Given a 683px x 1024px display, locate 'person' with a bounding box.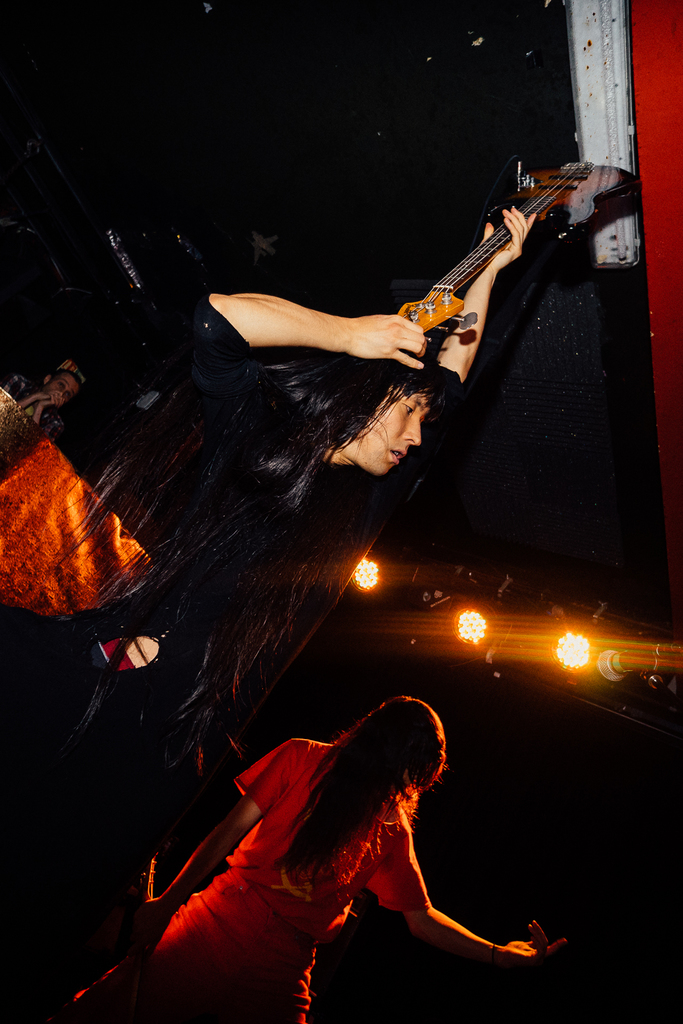
Located: rect(0, 187, 535, 684).
